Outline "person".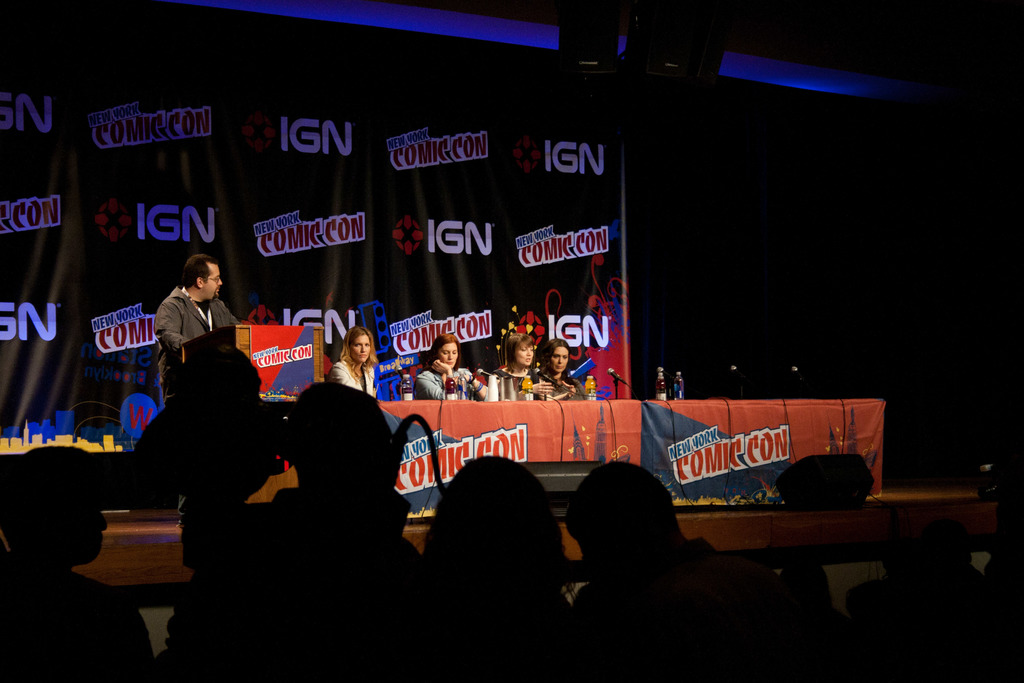
Outline: rect(420, 461, 585, 682).
